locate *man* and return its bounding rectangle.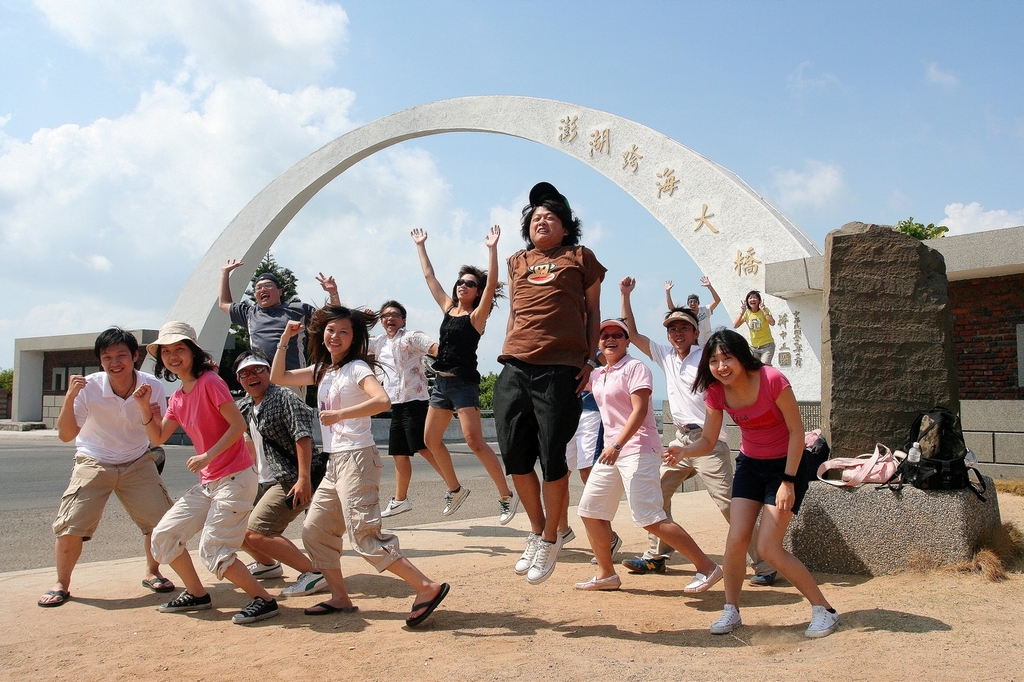
<box>610,269,778,584</box>.
